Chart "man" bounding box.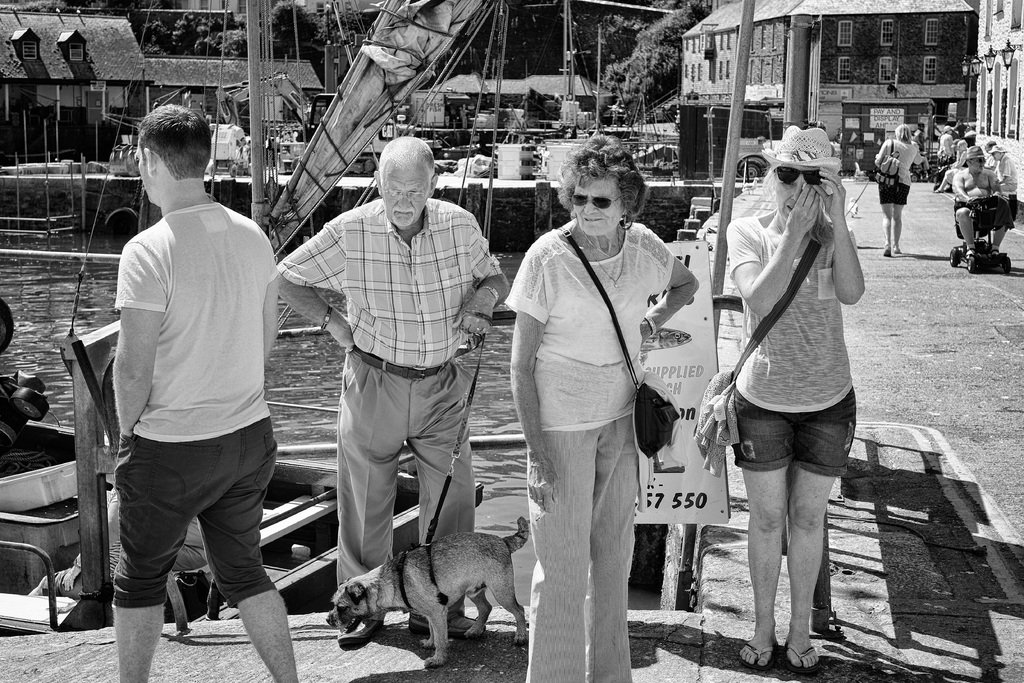
Charted: BBox(950, 145, 1012, 259).
